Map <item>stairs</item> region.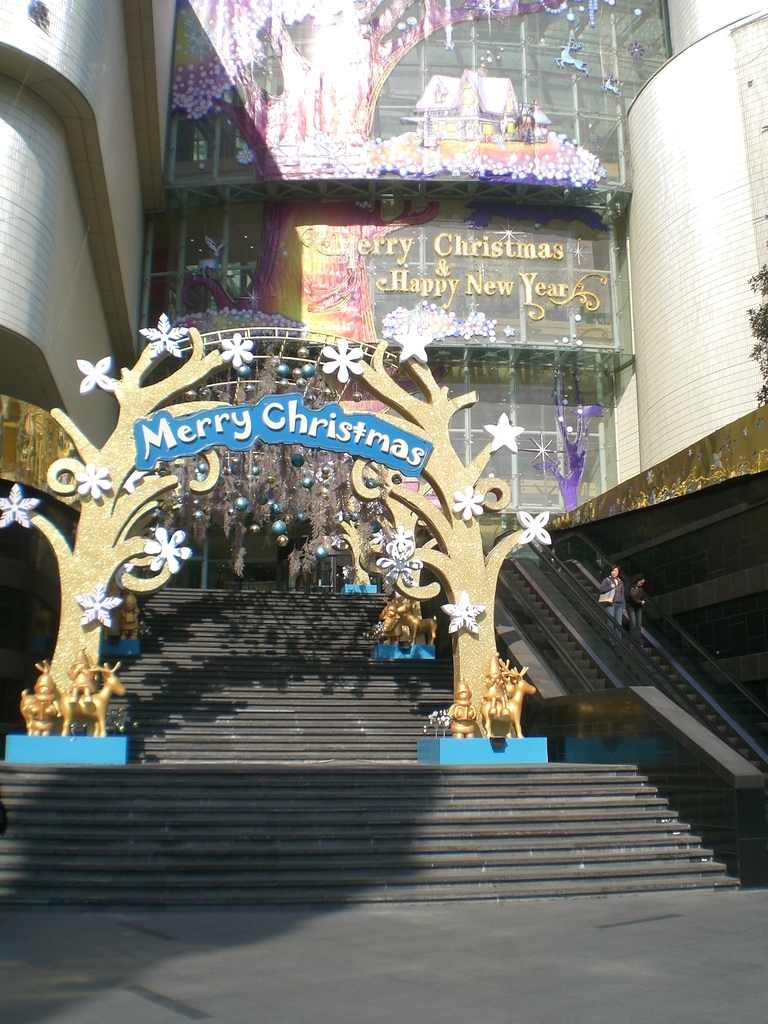
Mapped to {"left": 0, "top": 585, "right": 747, "bottom": 907}.
